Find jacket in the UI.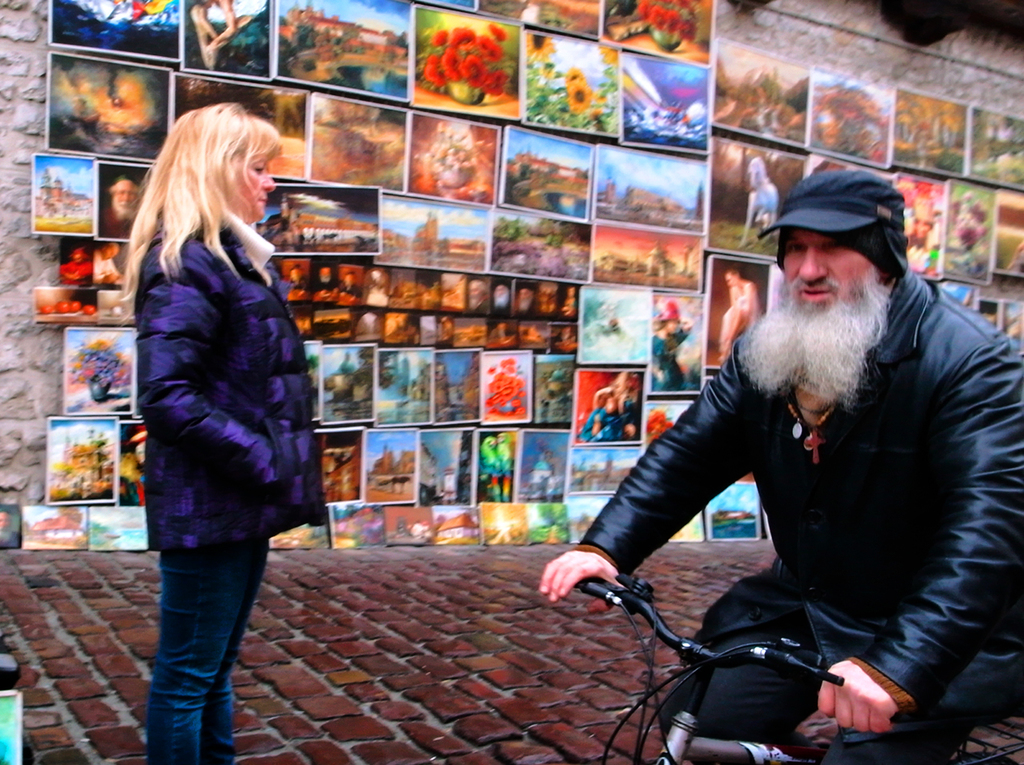
UI element at 606 239 1015 722.
